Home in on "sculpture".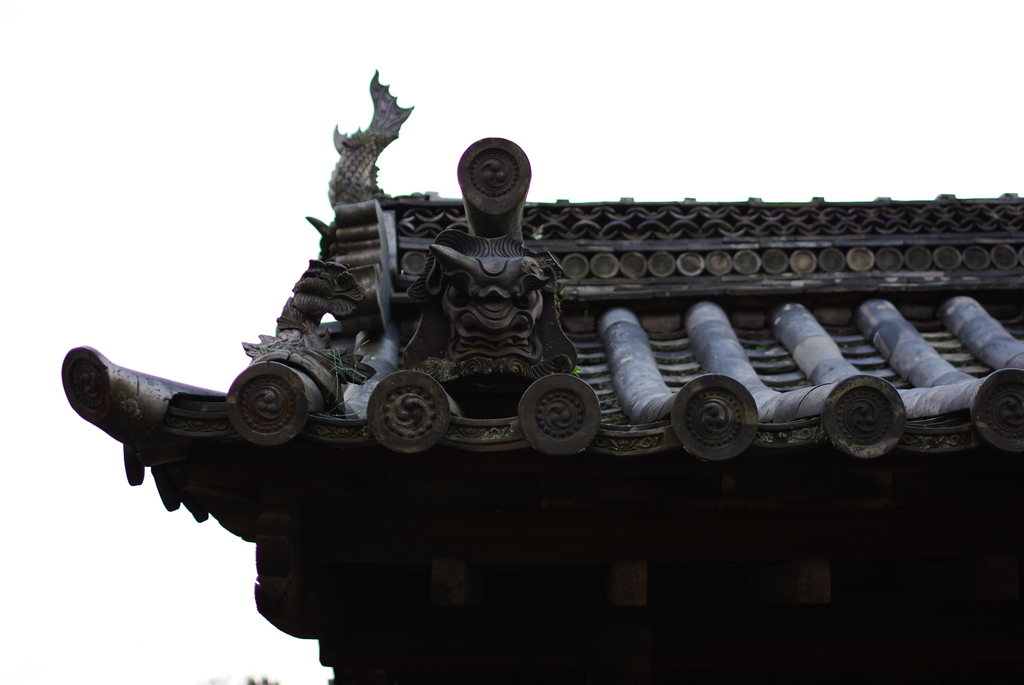
Homed in at box(60, 70, 1023, 684).
